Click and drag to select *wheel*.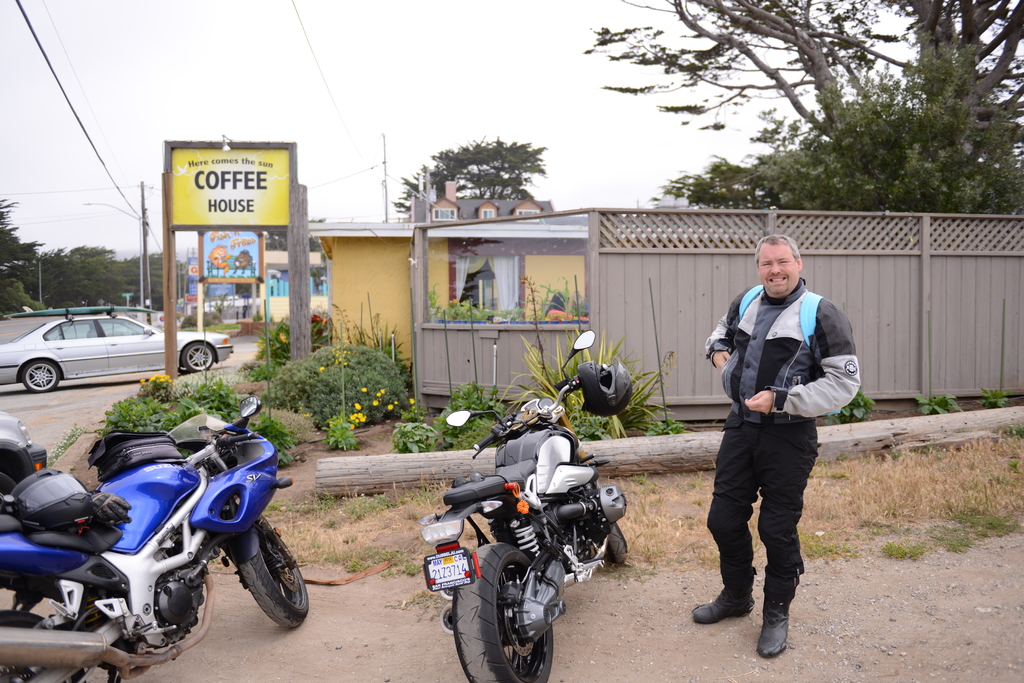
Selection: box(453, 543, 553, 682).
